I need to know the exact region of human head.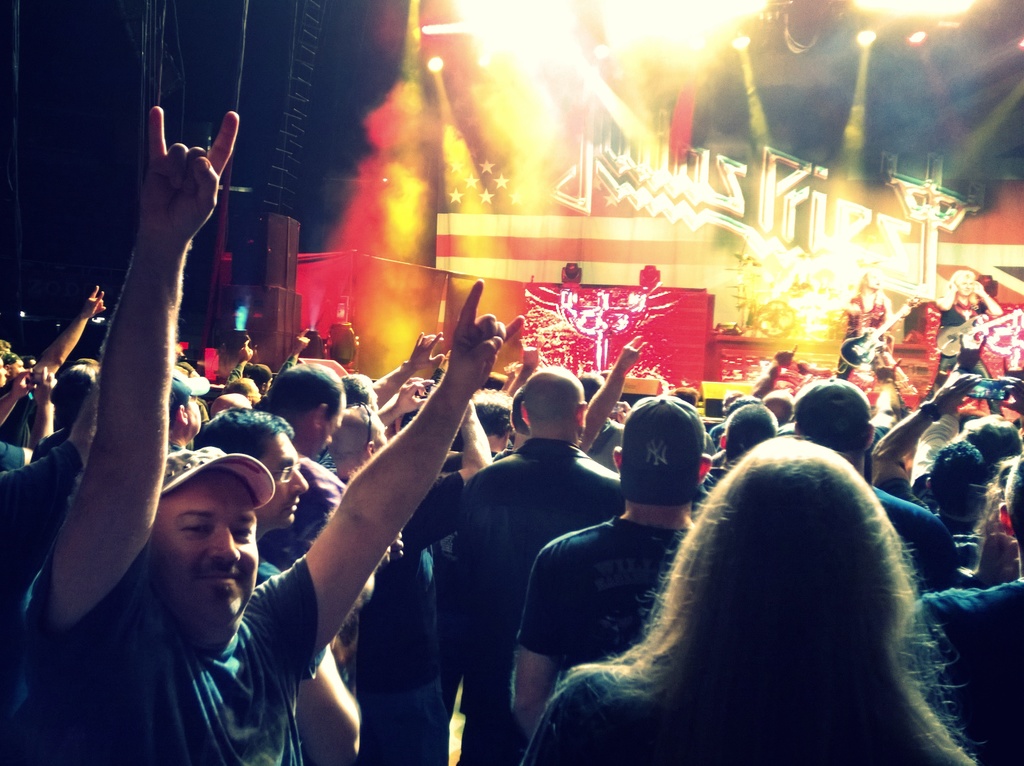
Region: <bbox>679, 436, 928, 646</bbox>.
